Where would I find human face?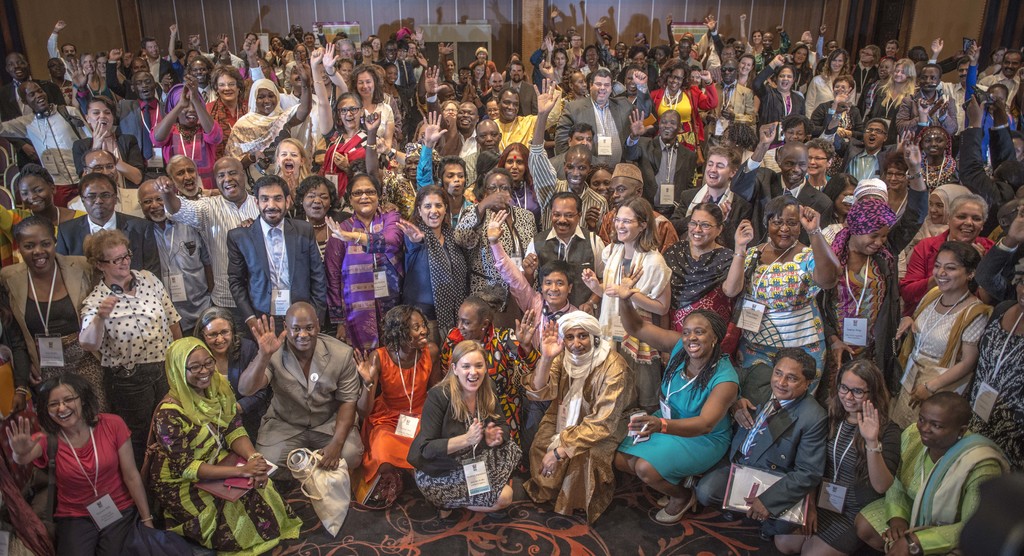
At detection(858, 229, 890, 254).
